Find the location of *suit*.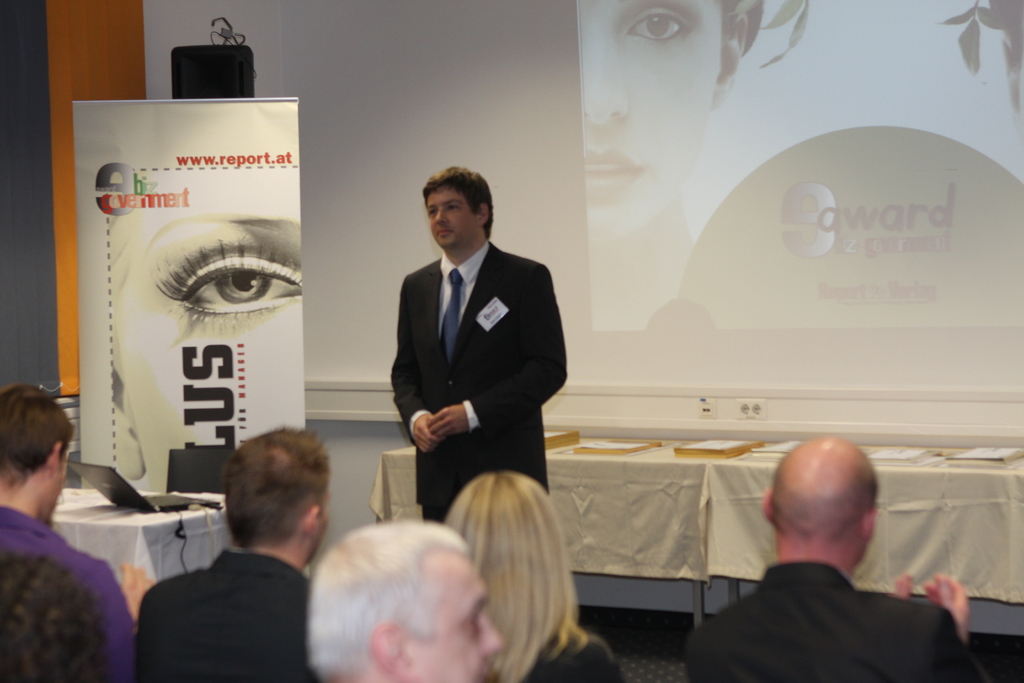
Location: bbox(687, 562, 995, 682).
